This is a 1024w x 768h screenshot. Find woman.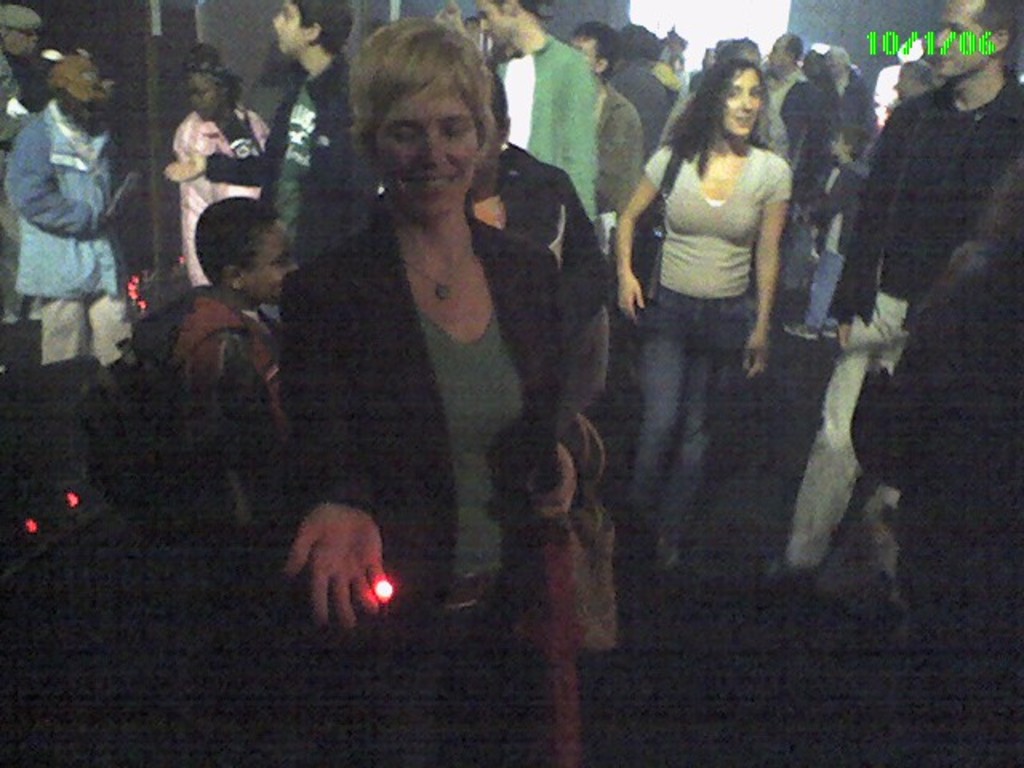
Bounding box: <box>278,13,581,766</box>.
